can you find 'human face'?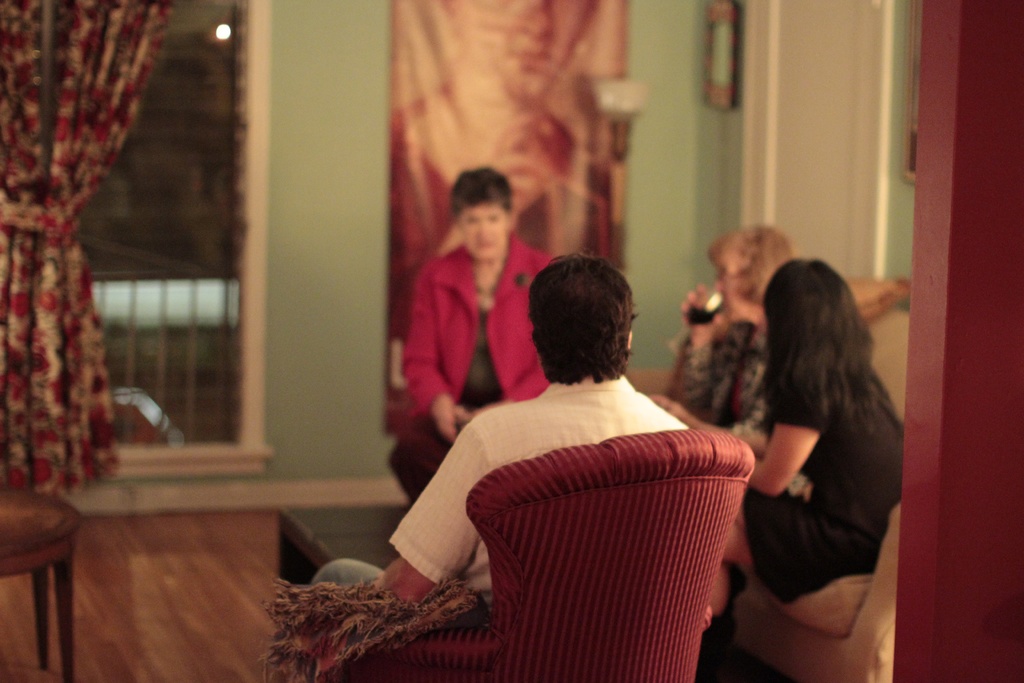
Yes, bounding box: [left=459, top=201, right=511, bottom=264].
